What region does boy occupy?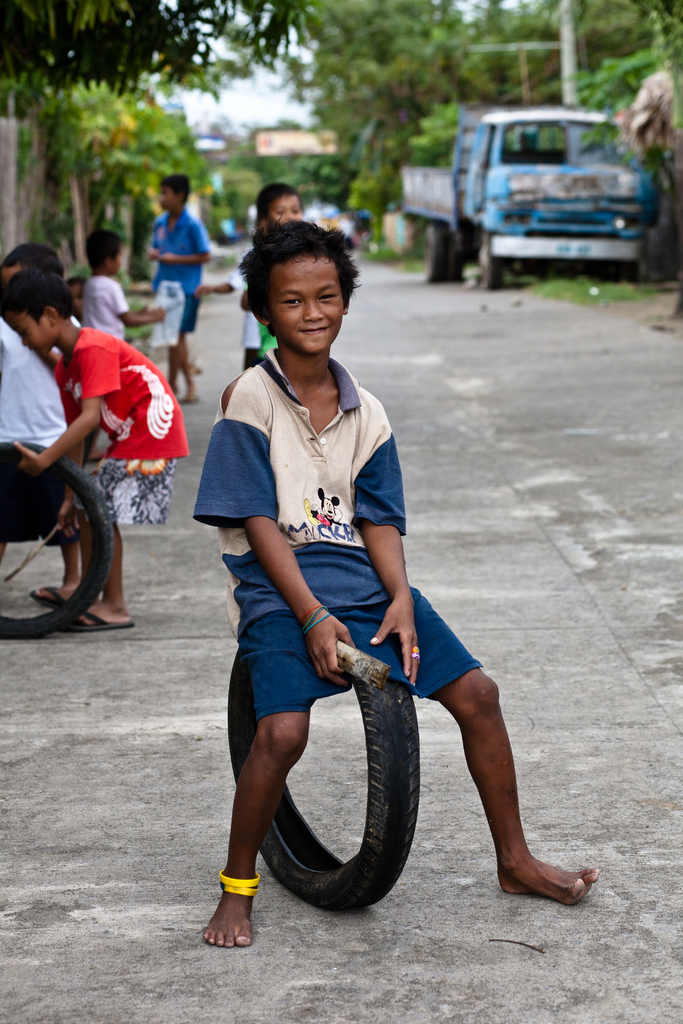
left=148, top=163, right=234, bottom=397.
